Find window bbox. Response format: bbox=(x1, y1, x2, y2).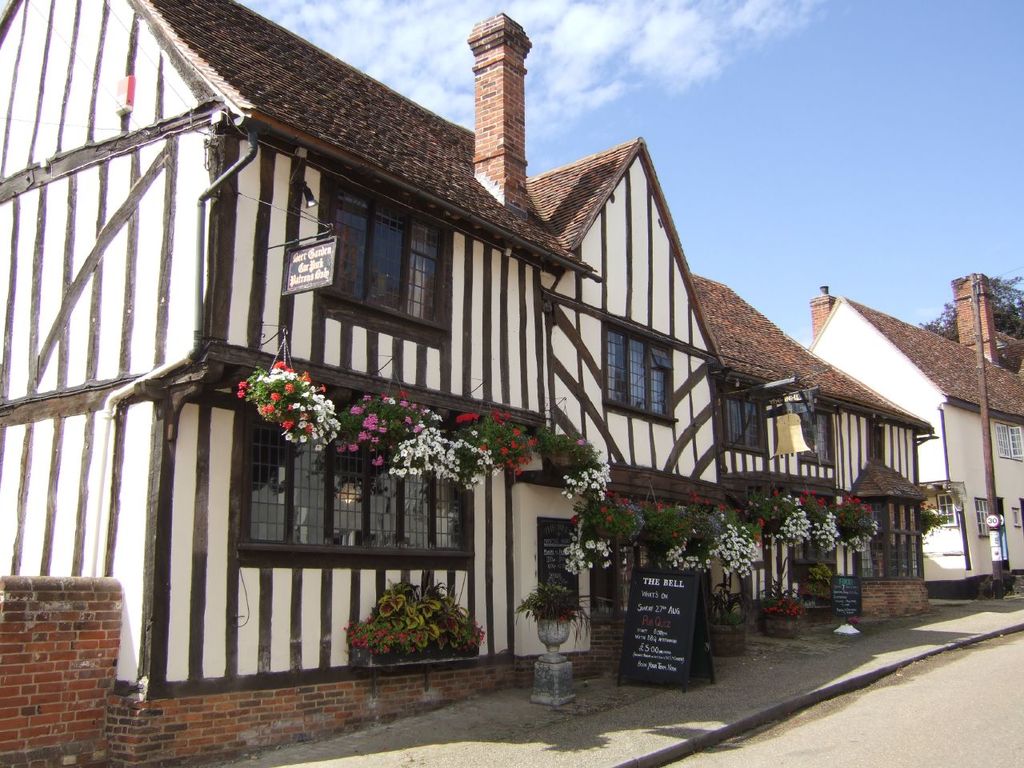
bbox=(233, 404, 483, 568).
